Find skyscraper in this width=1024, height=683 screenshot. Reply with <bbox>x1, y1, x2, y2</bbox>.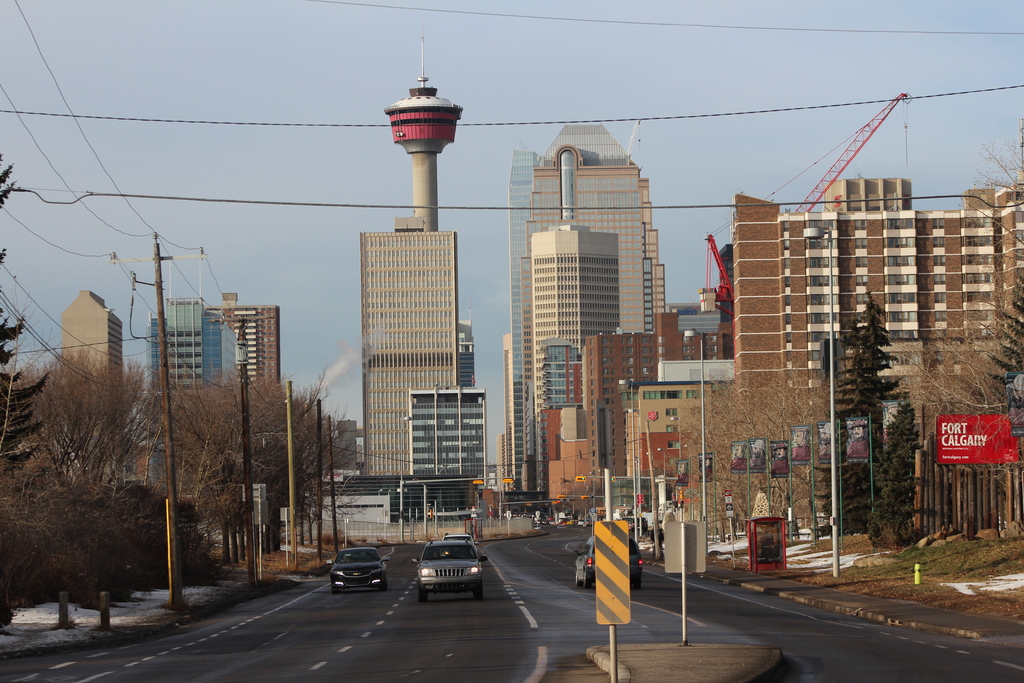
<bbox>357, 212, 460, 476</bbox>.
